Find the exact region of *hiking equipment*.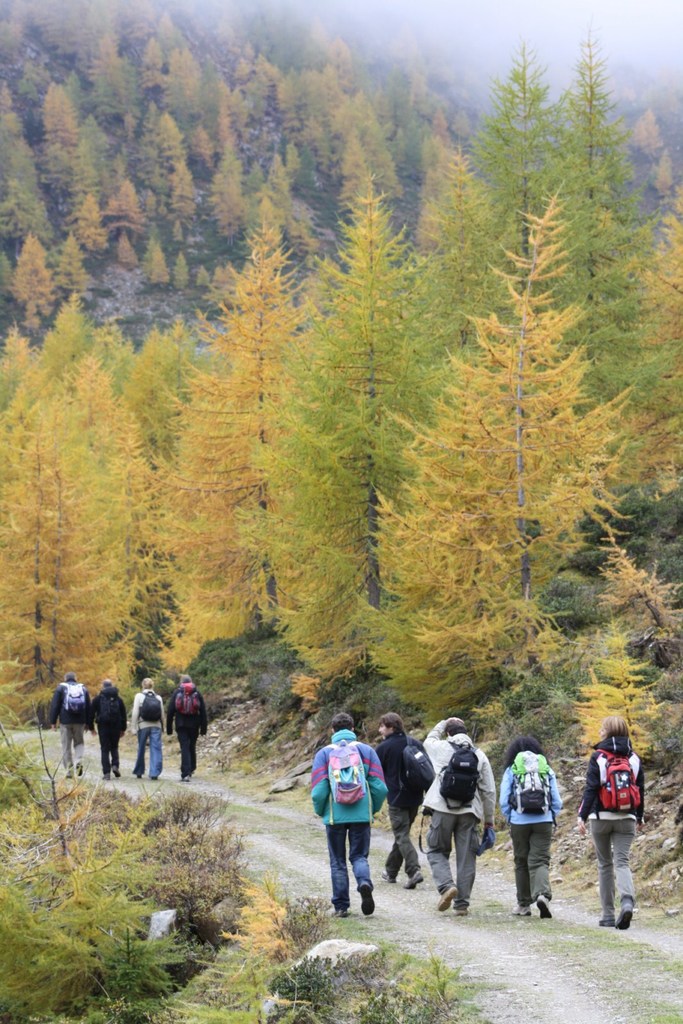
Exact region: [left=431, top=739, right=478, bottom=818].
